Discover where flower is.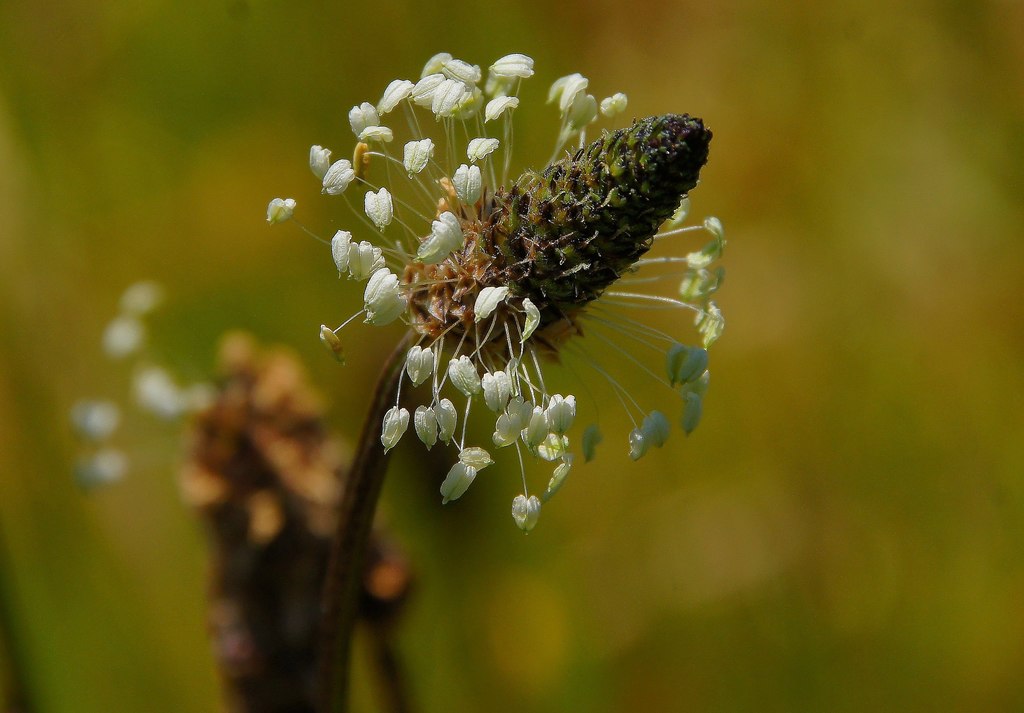
Discovered at 356 54 712 520.
